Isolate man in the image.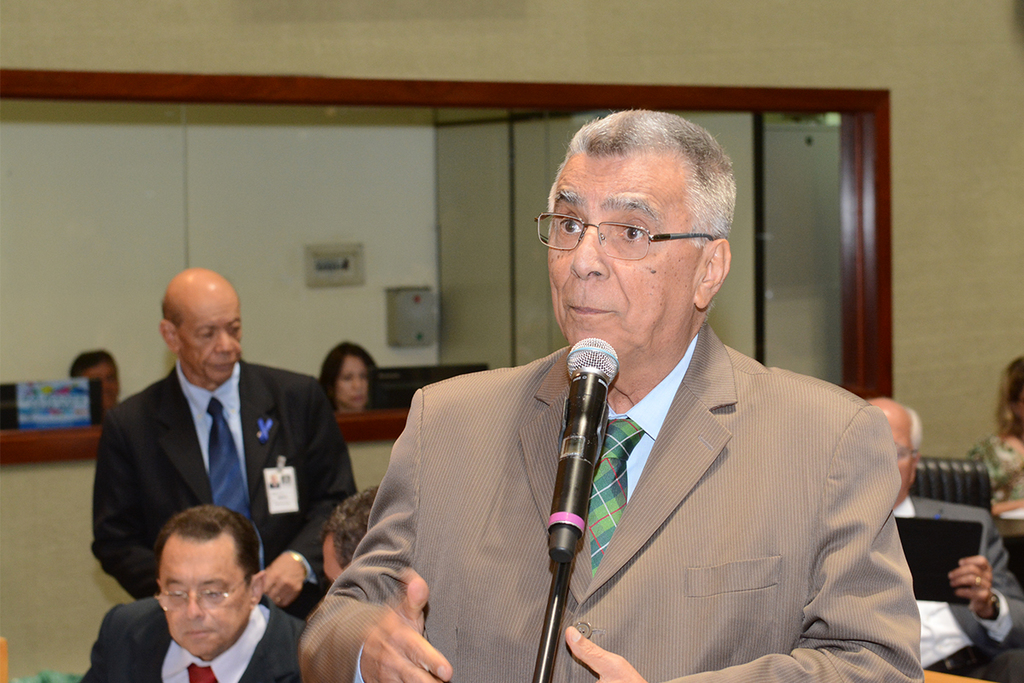
Isolated region: (88,268,364,599).
